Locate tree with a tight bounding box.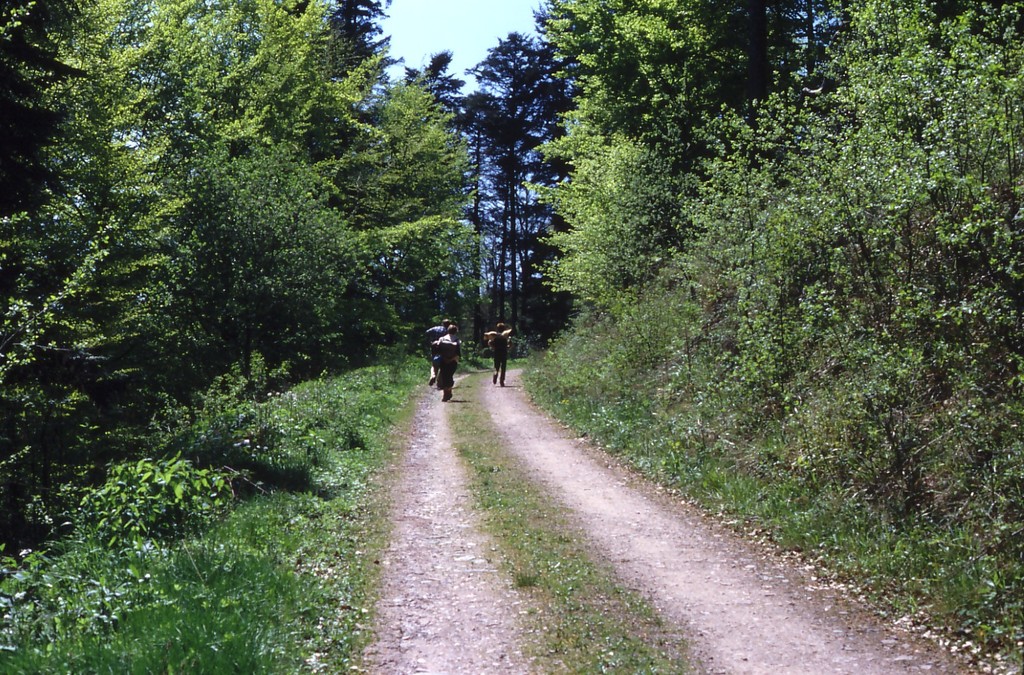
{"x1": 123, "y1": 0, "x2": 409, "y2": 415}.
